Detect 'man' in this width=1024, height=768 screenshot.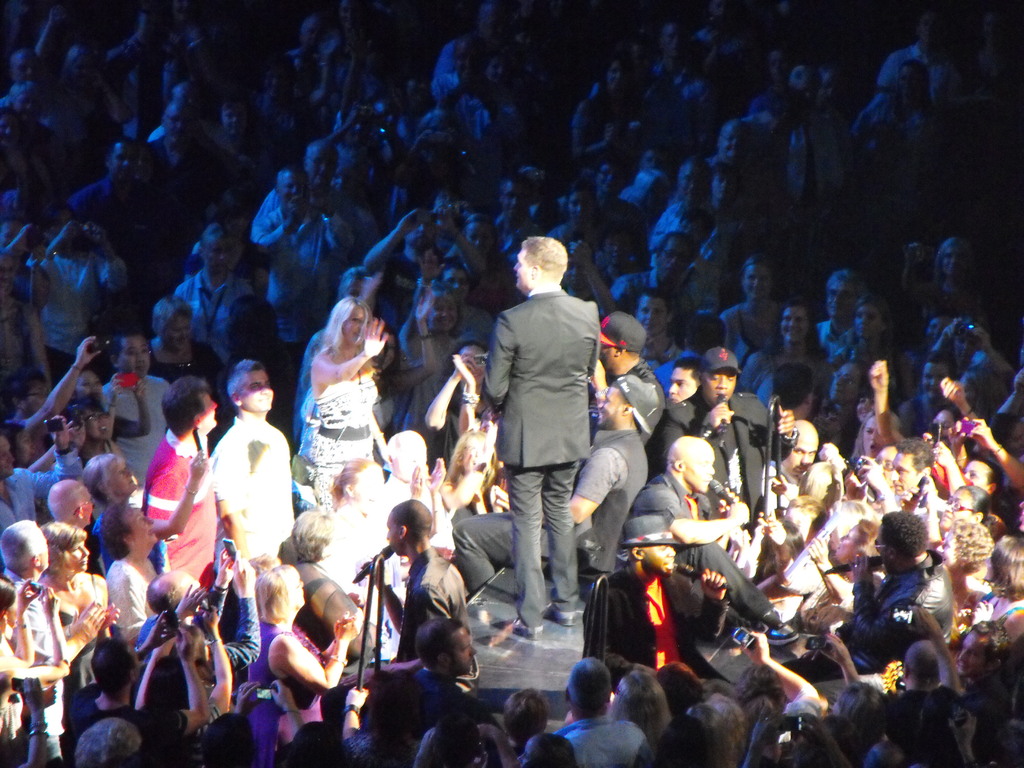
Detection: Rect(467, 214, 630, 688).
